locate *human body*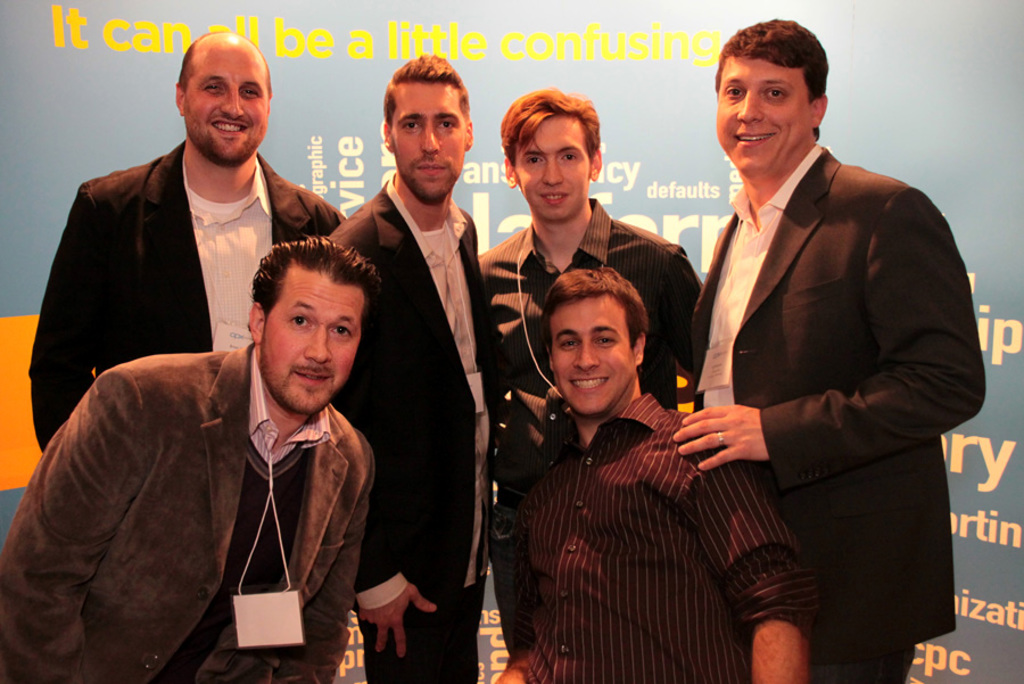
<region>492, 389, 824, 683</region>
